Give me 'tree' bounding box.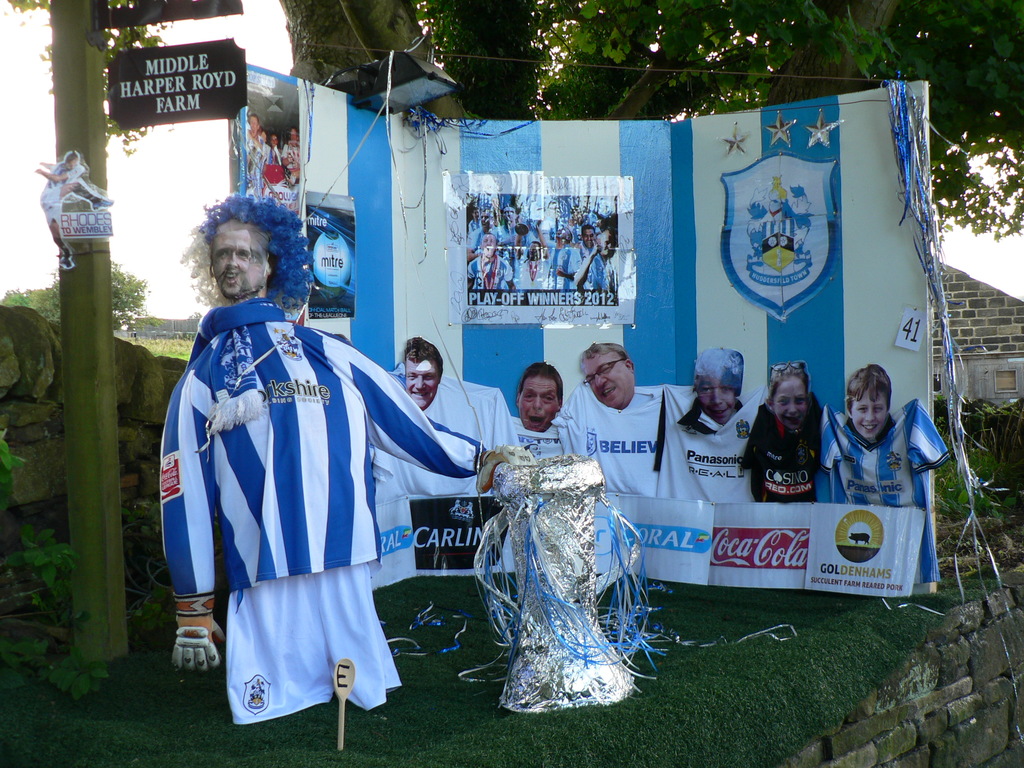
pyautogui.locateOnScreen(0, 284, 45, 316).
